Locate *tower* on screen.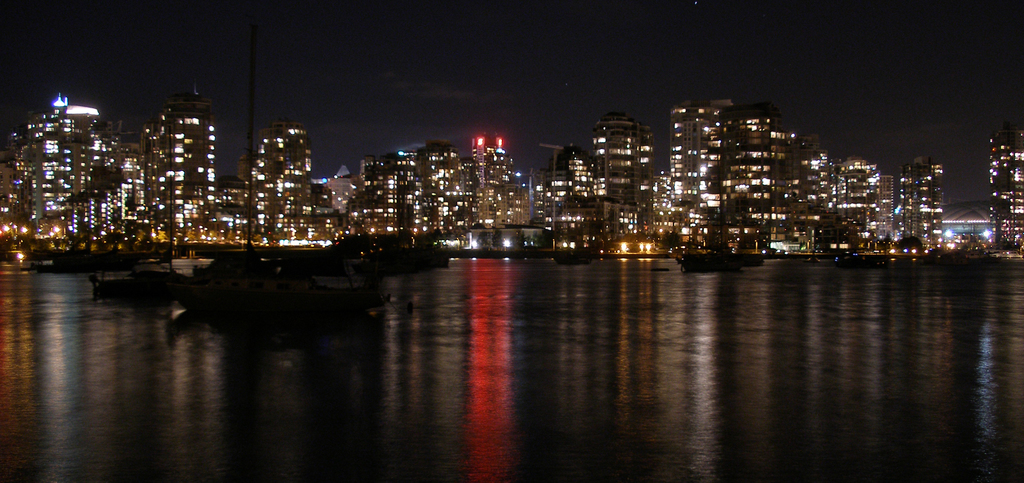
On screen at box(244, 113, 320, 243).
